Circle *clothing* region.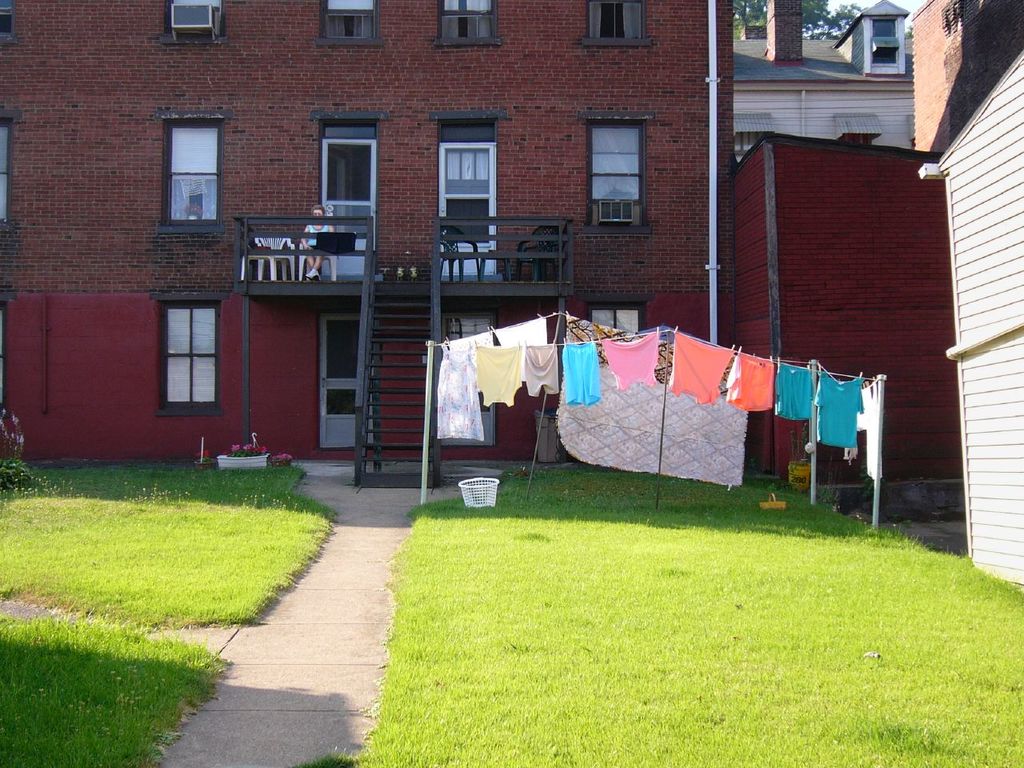
Region: 455/322/558/446.
